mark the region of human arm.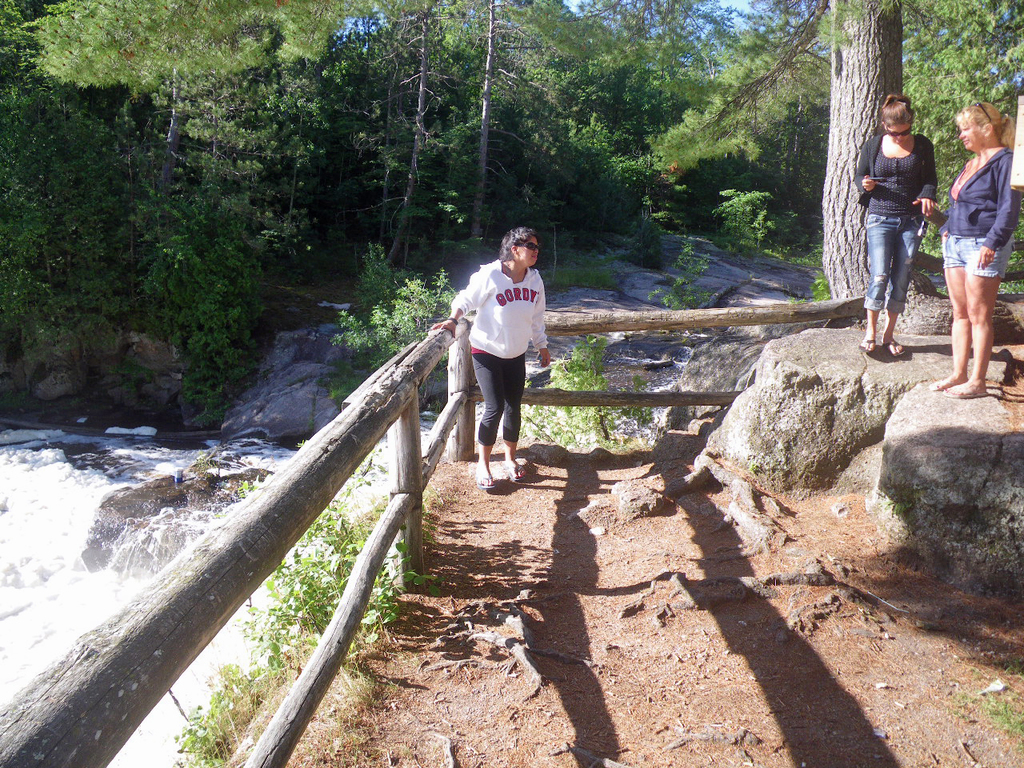
Region: (848,132,882,200).
